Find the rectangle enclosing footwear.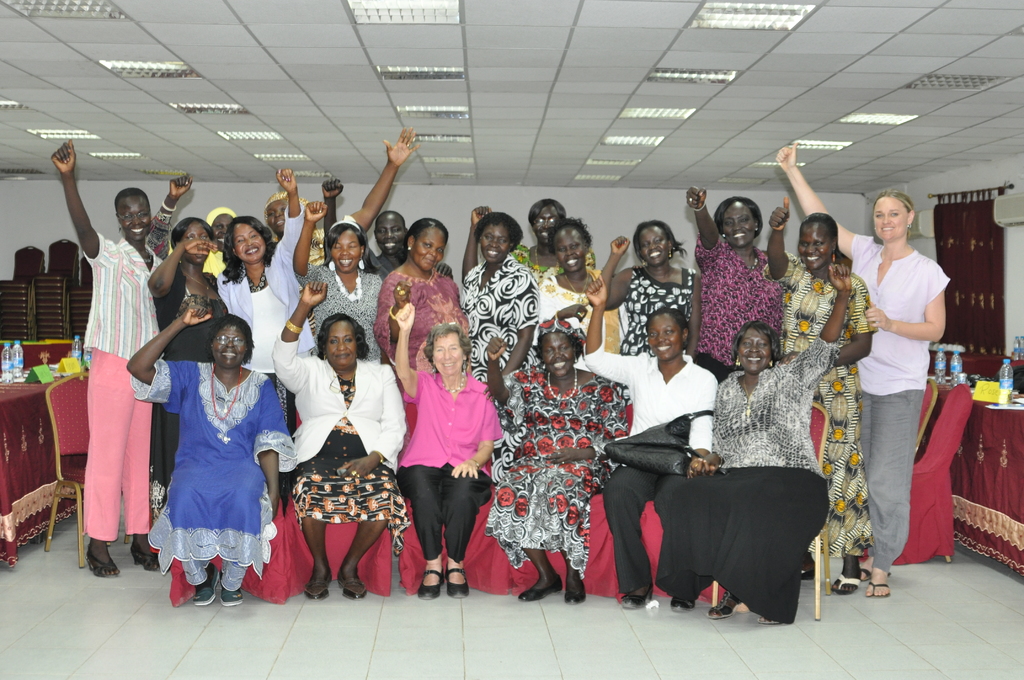
(709,594,739,621).
